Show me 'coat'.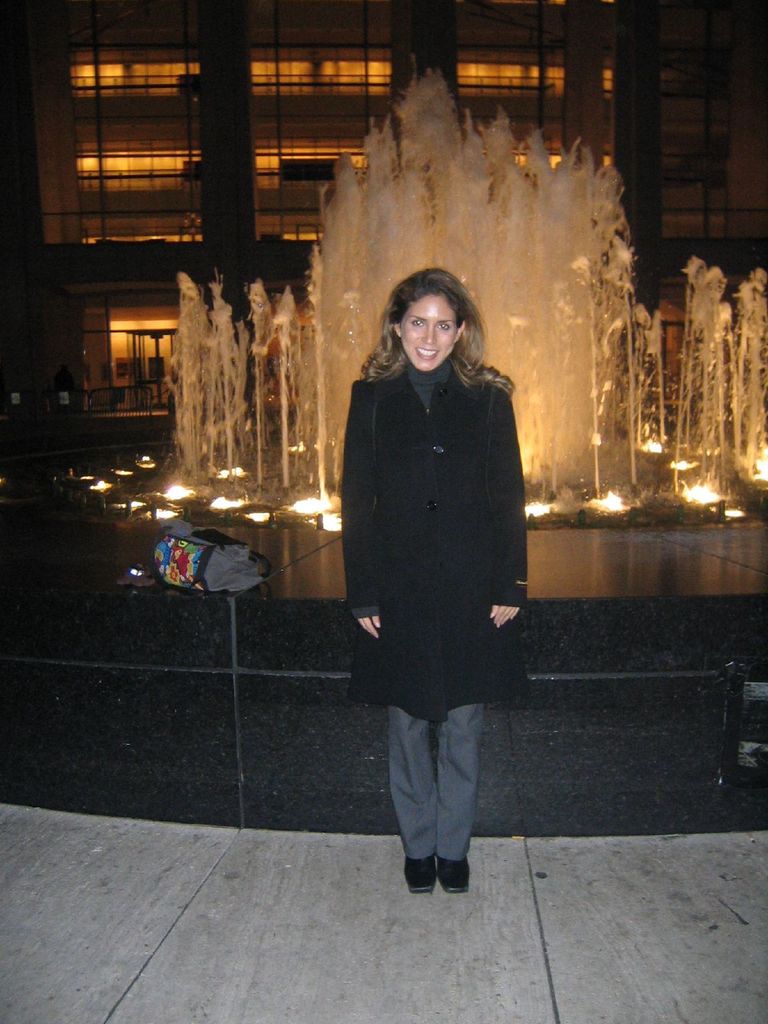
'coat' is here: [340, 296, 531, 737].
